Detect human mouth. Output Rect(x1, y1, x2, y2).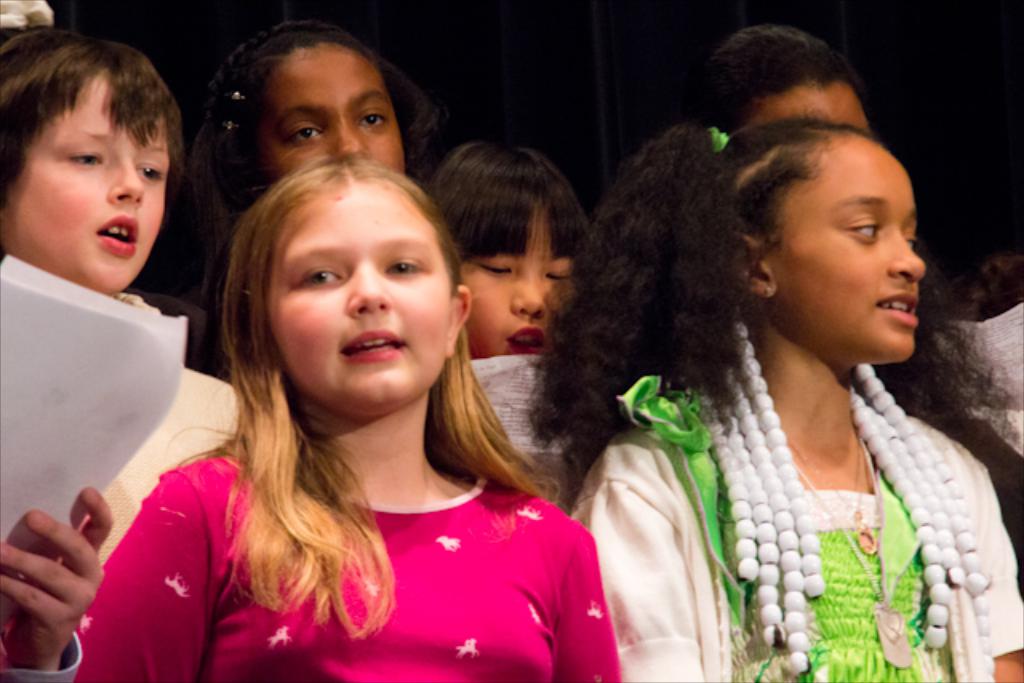
Rect(339, 333, 405, 365).
